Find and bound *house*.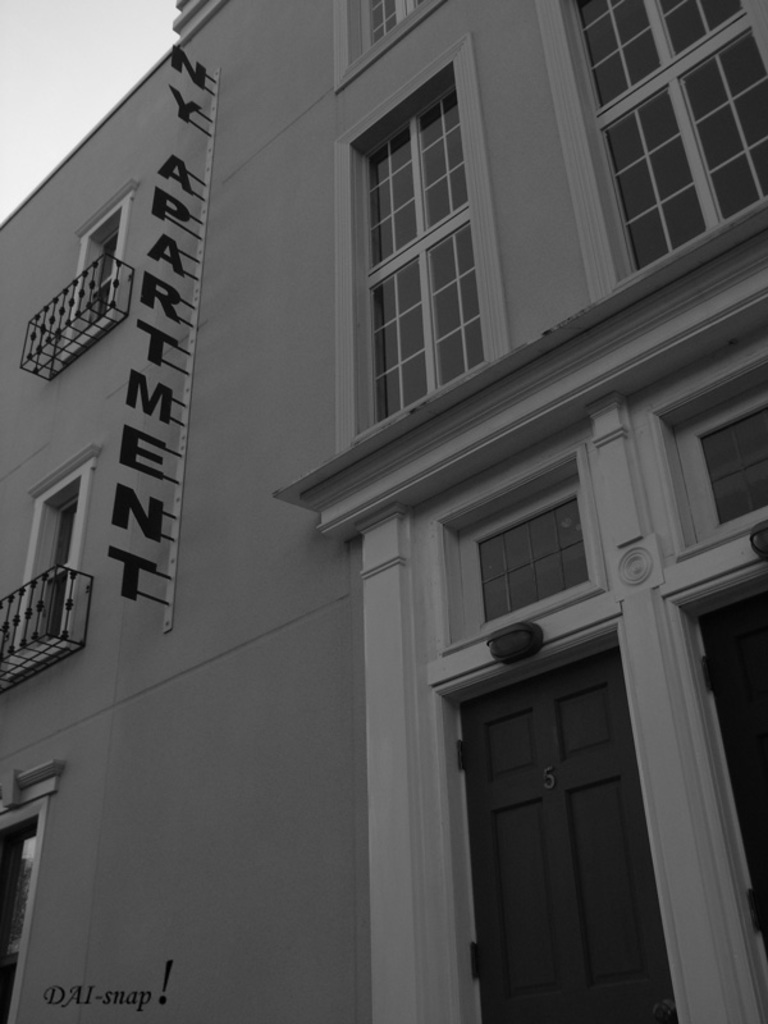
Bound: 0 1 767 1023.
